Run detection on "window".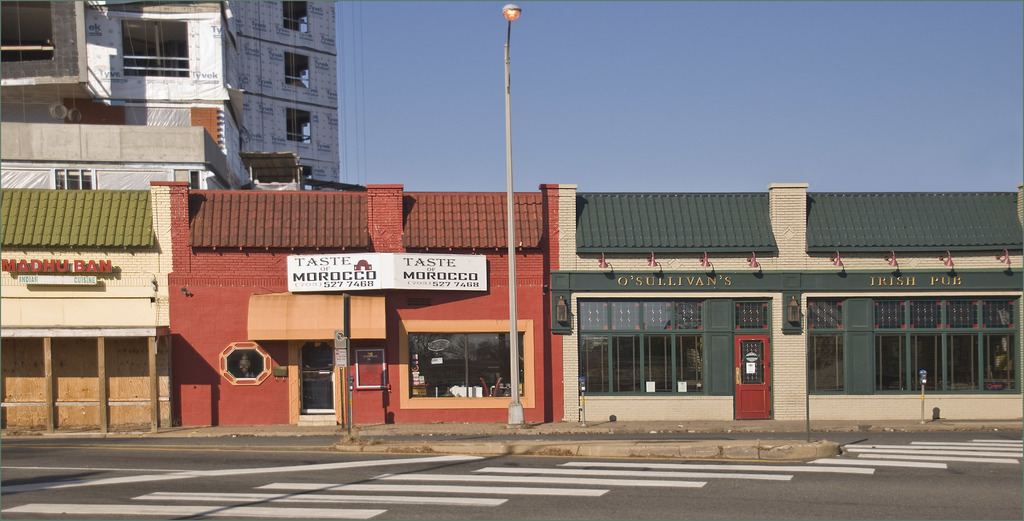
Result: {"x1": 578, "y1": 299, "x2": 774, "y2": 396}.
